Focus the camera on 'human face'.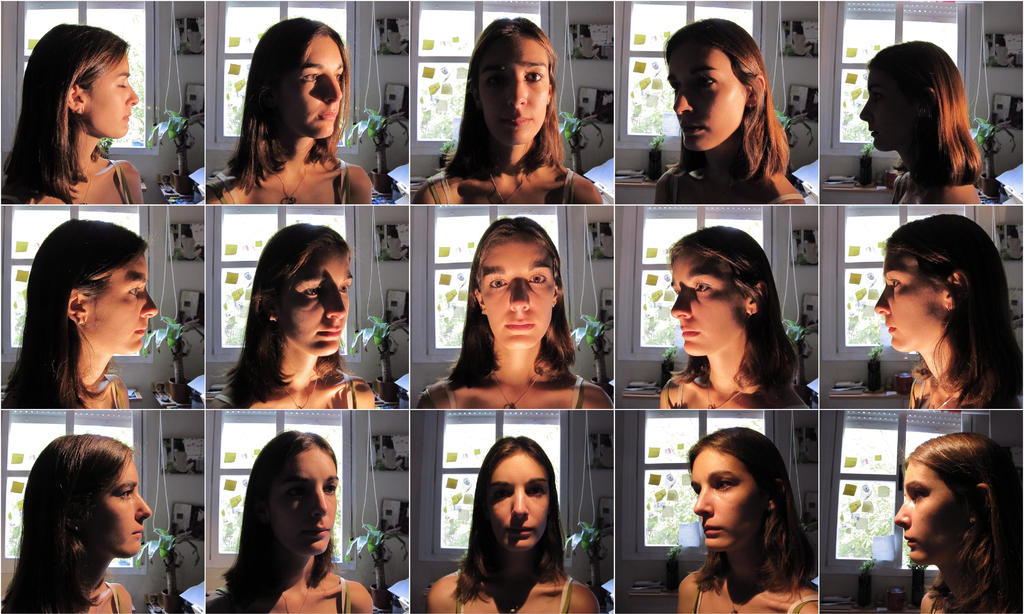
Focus region: bbox=[92, 453, 152, 553].
